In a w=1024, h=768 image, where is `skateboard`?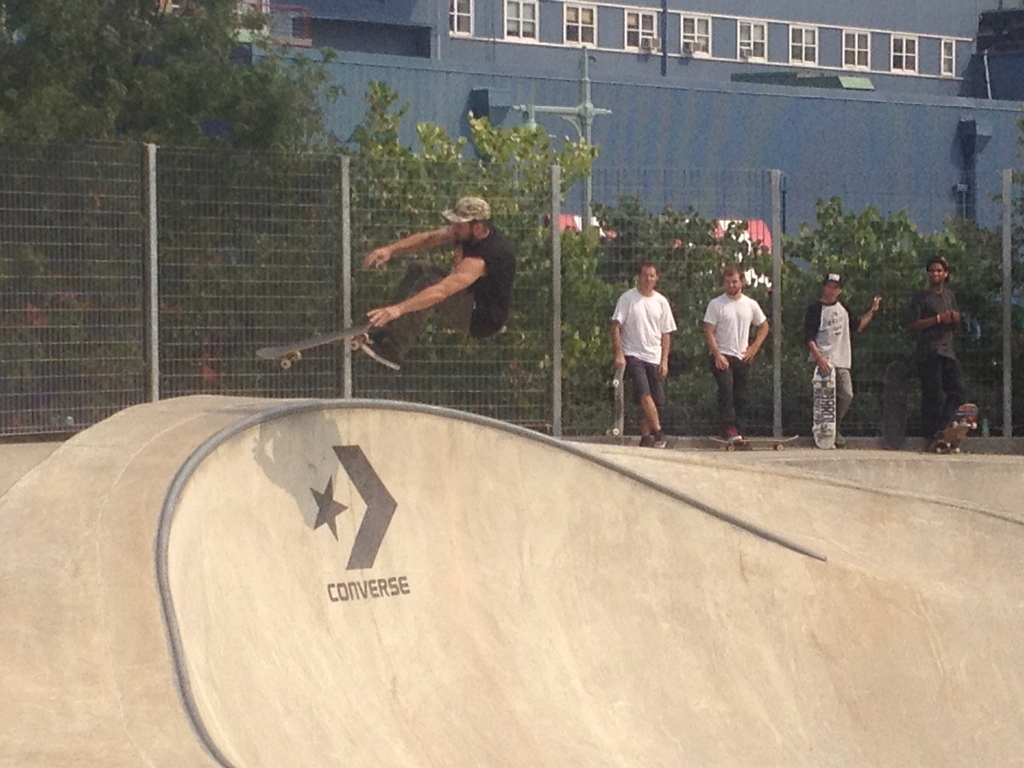
(609,364,627,445).
